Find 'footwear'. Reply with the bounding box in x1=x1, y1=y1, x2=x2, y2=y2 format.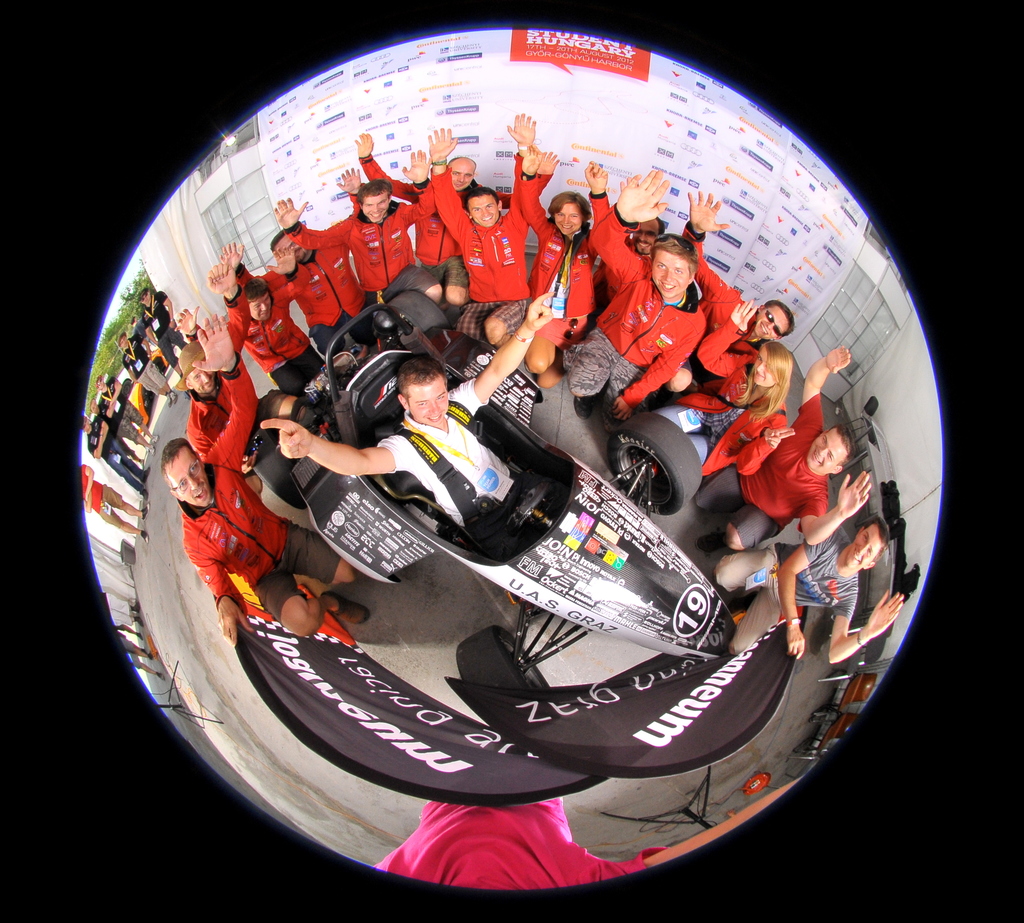
x1=319, y1=593, x2=370, y2=623.
